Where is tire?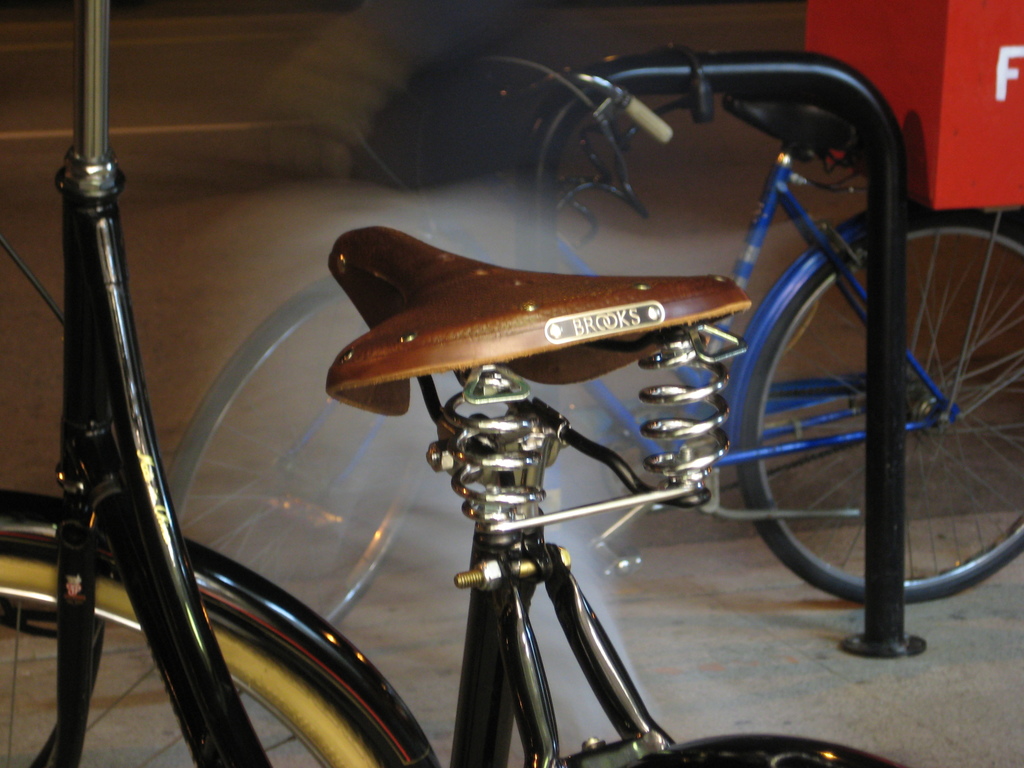
box=[1, 486, 440, 767].
